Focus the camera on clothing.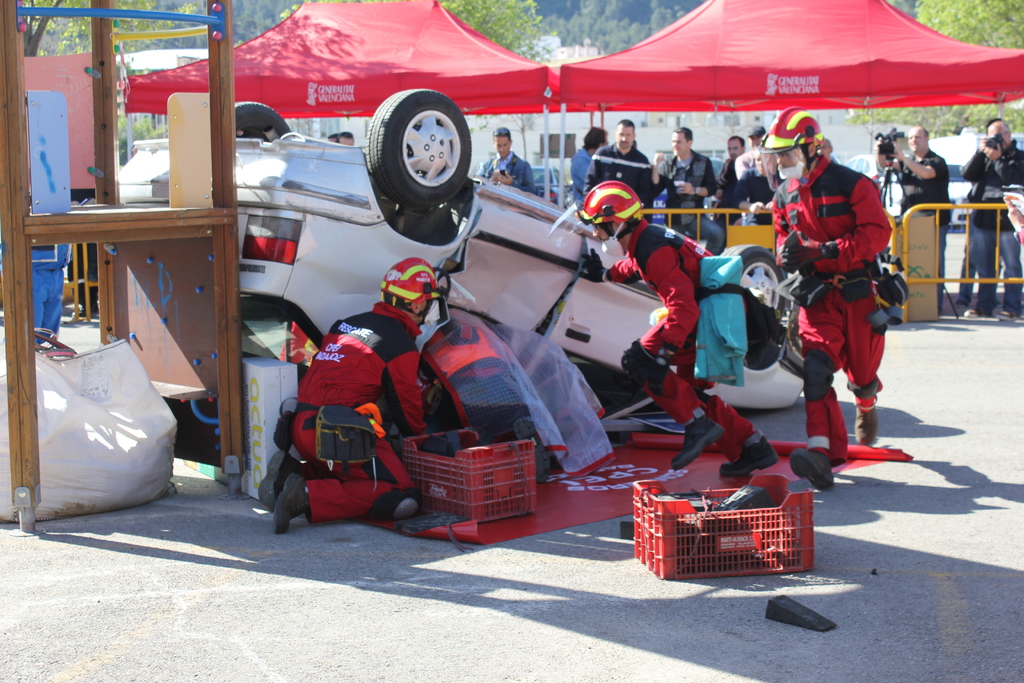
Focus region: detection(604, 218, 767, 453).
